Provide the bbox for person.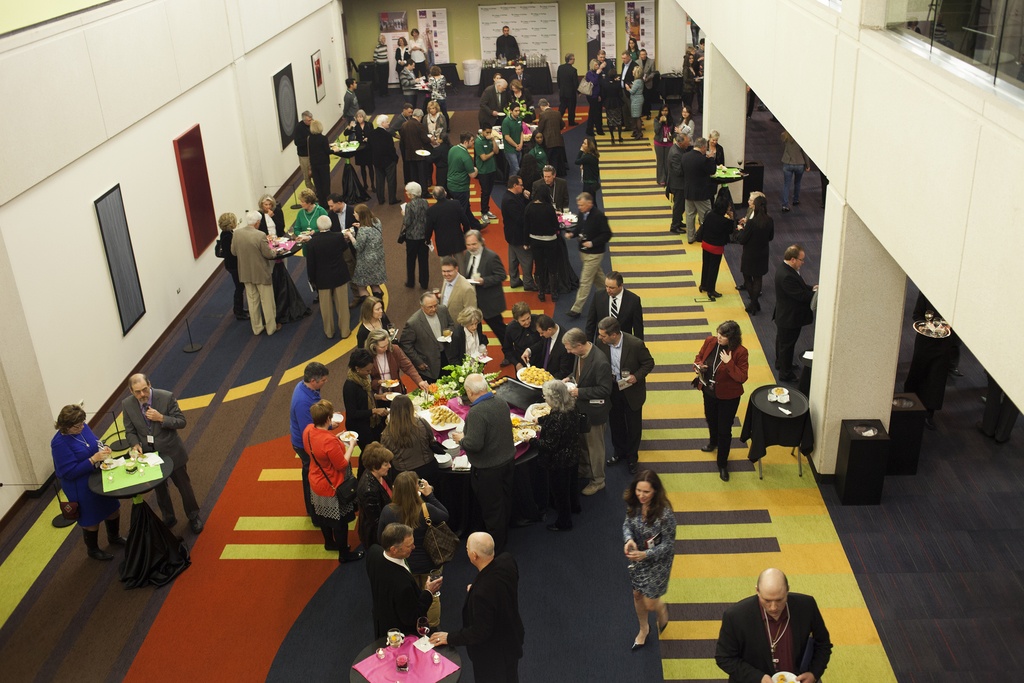
(621, 468, 678, 648).
